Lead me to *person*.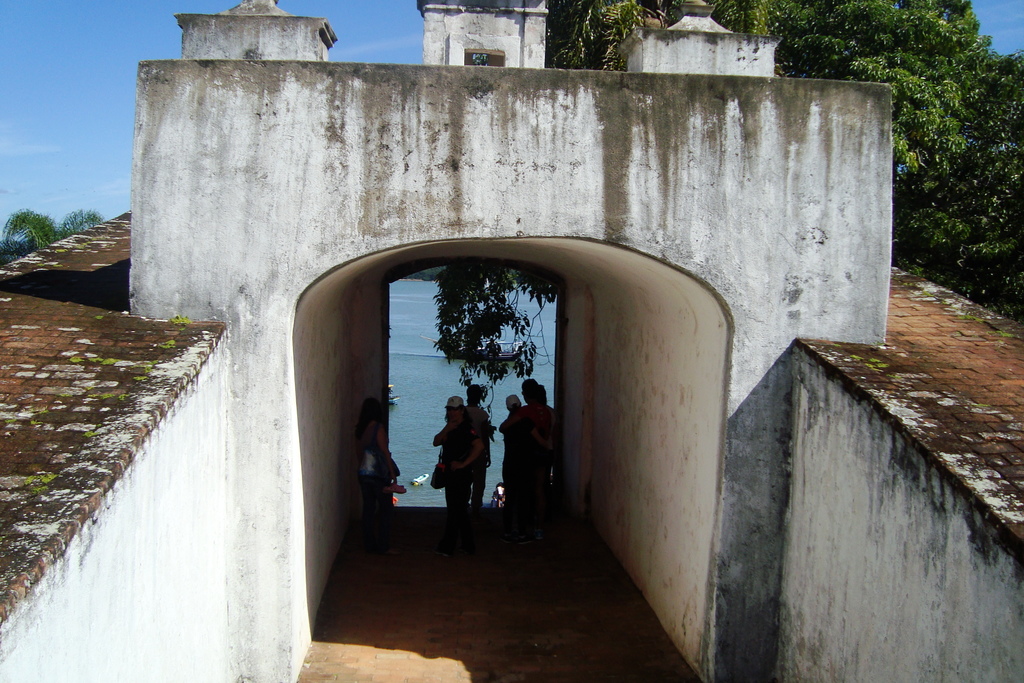
Lead to rect(516, 378, 561, 541).
